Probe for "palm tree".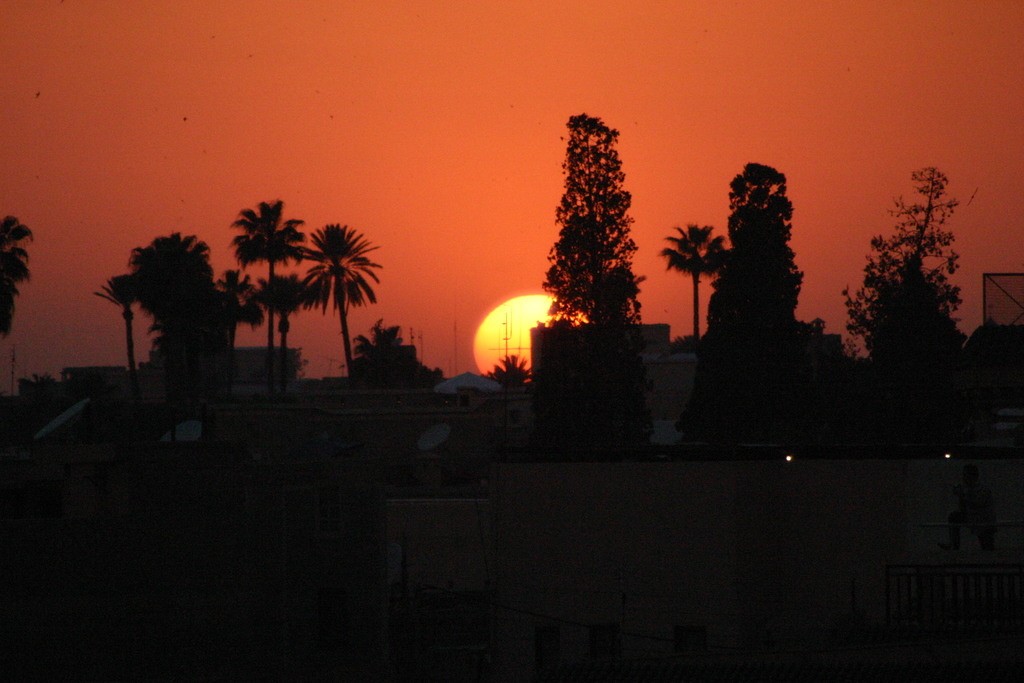
Probe result: 924/217/960/359.
